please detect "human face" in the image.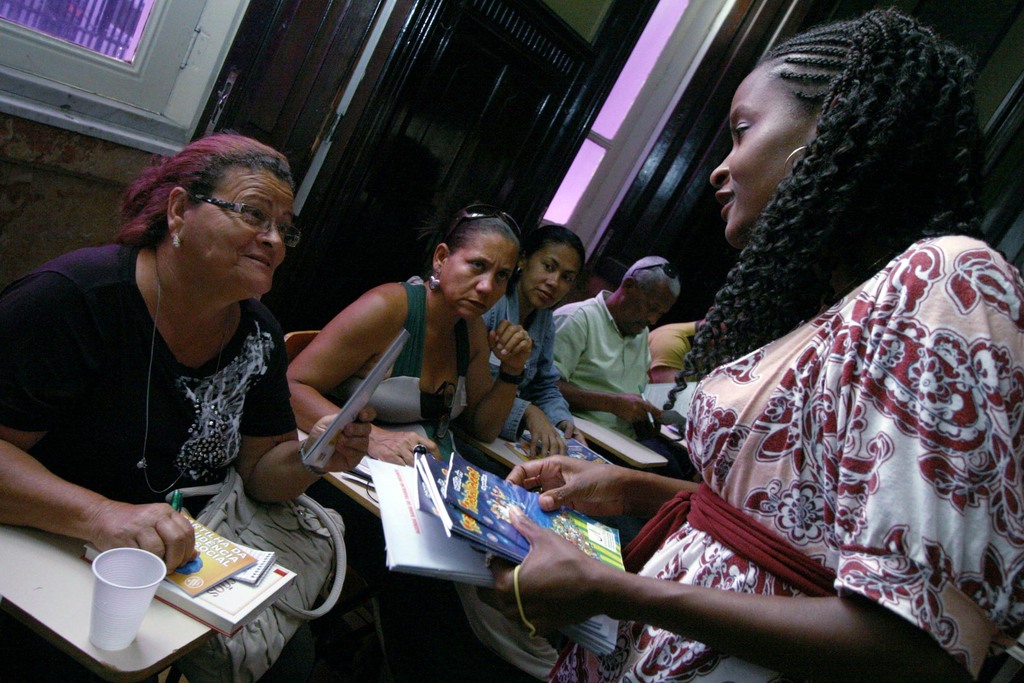
crop(519, 242, 572, 304).
